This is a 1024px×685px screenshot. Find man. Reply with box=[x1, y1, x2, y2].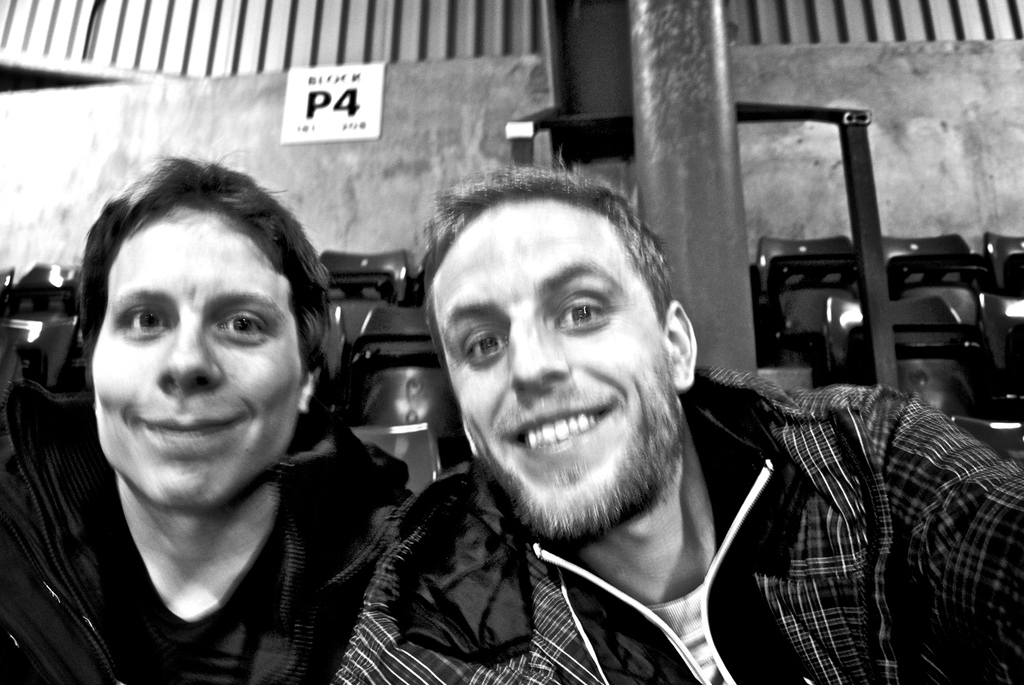
box=[305, 168, 922, 671].
